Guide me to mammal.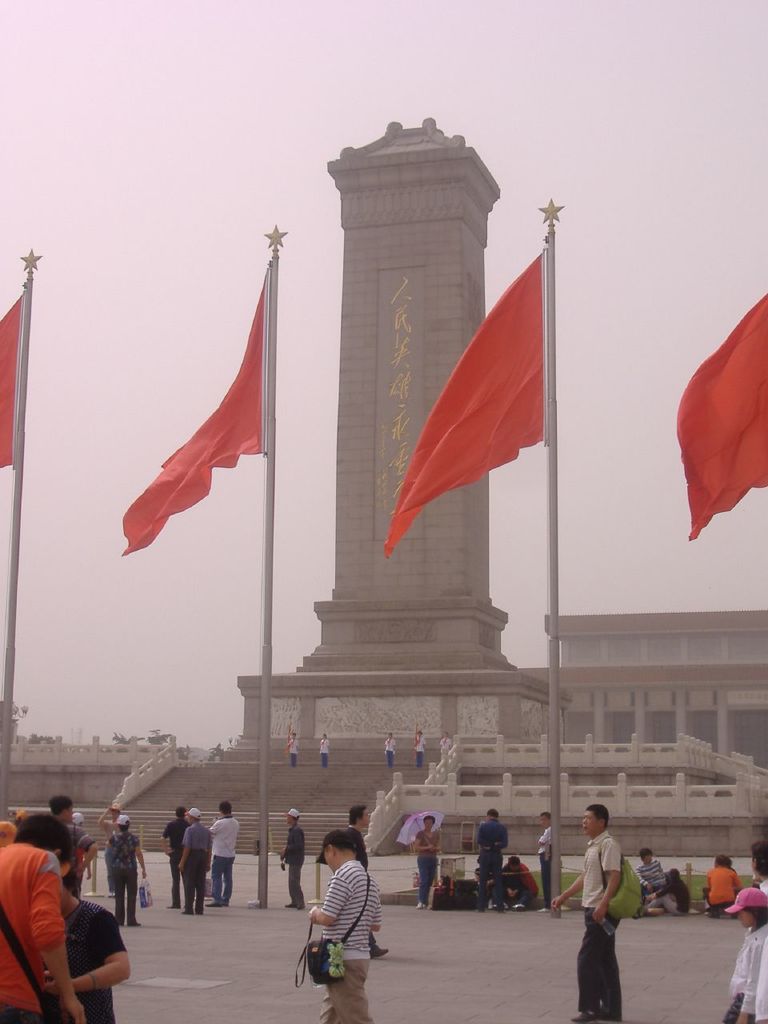
Guidance: [left=40, top=873, right=134, bottom=1023].
